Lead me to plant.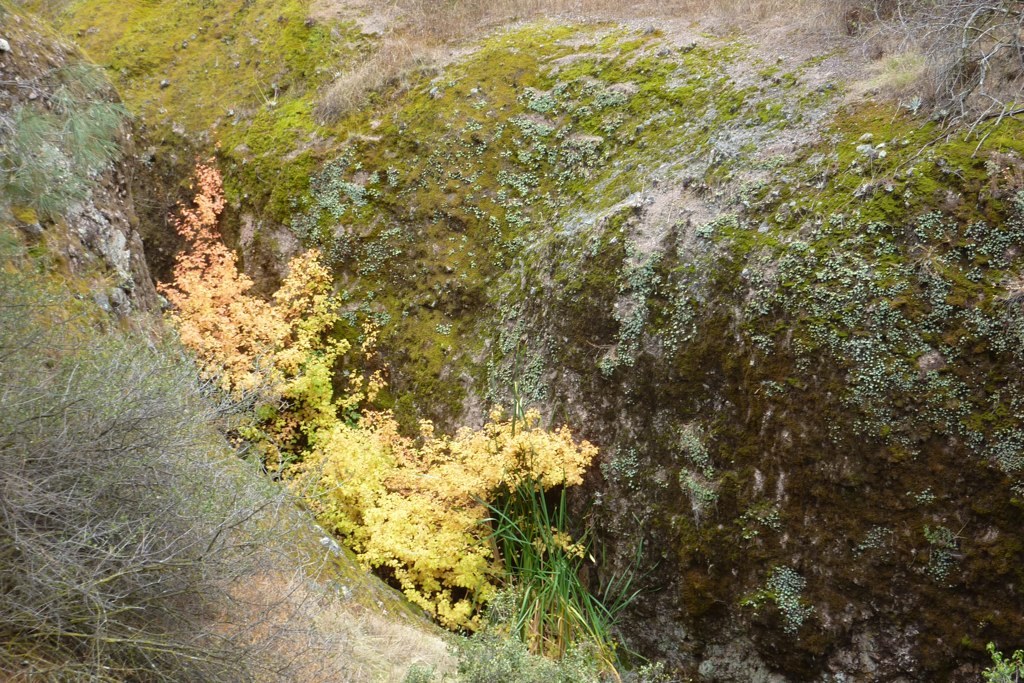
Lead to {"x1": 153, "y1": 160, "x2": 599, "y2": 635}.
